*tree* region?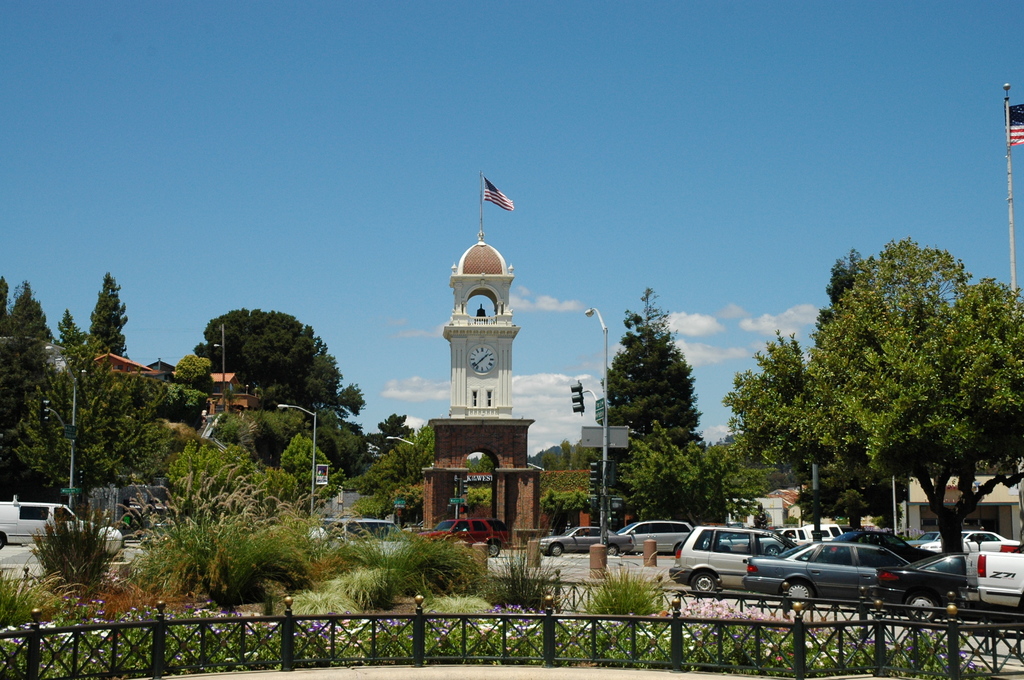
(left=794, top=250, right=911, bottom=537)
